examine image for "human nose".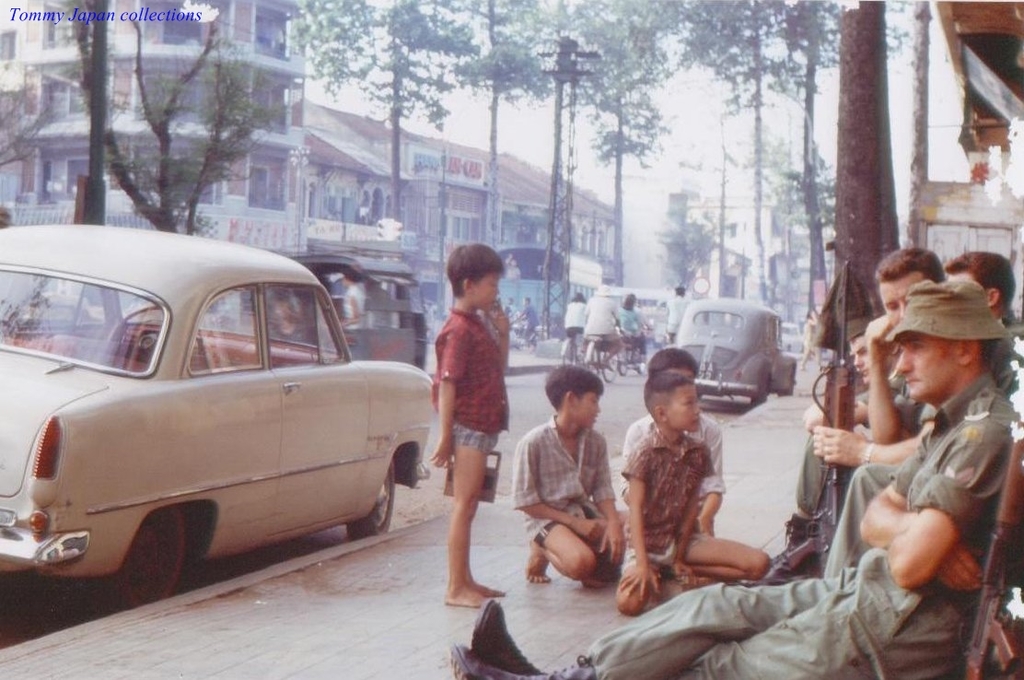
Examination result: bbox=(895, 349, 913, 373).
